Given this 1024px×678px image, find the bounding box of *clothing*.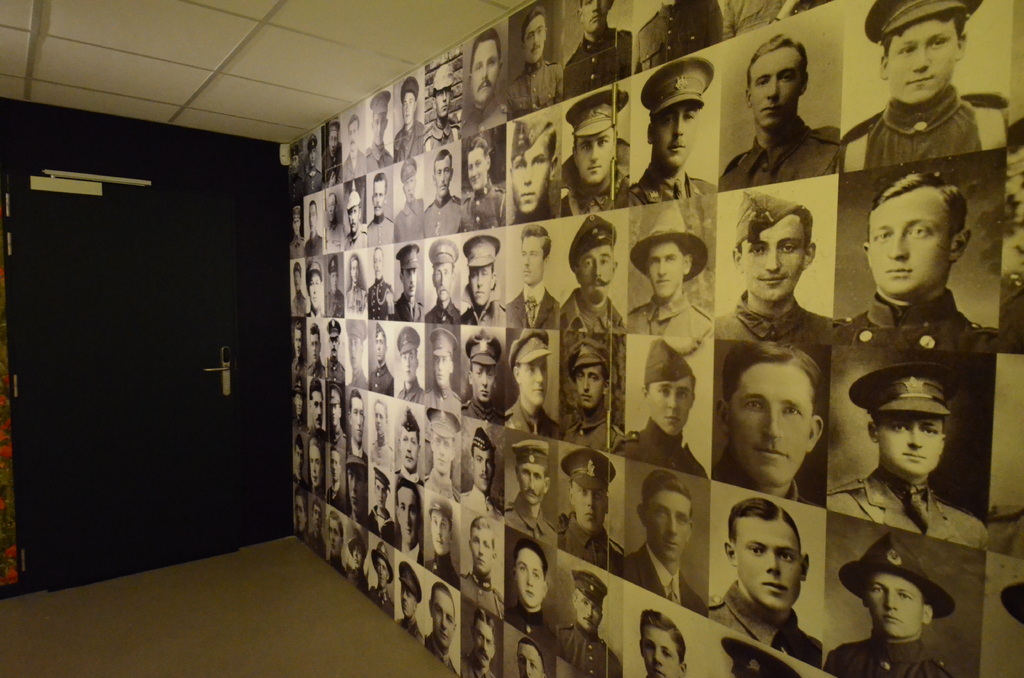
x1=506 y1=493 x2=553 y2=545.
